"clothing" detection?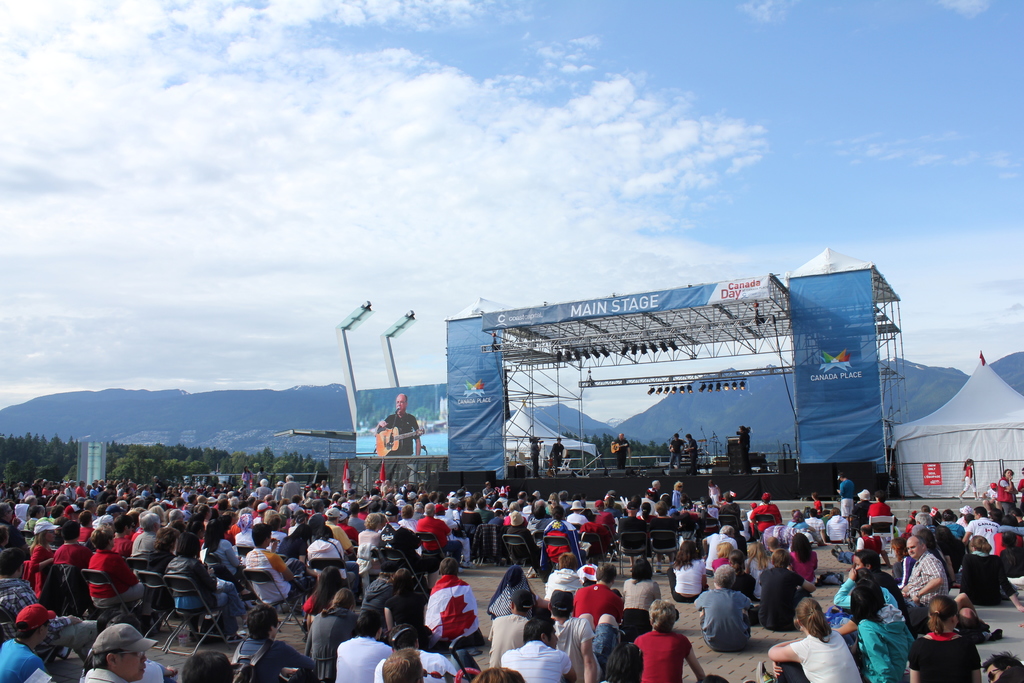
(x1=669, y1=486, x2=683, y2=507)
